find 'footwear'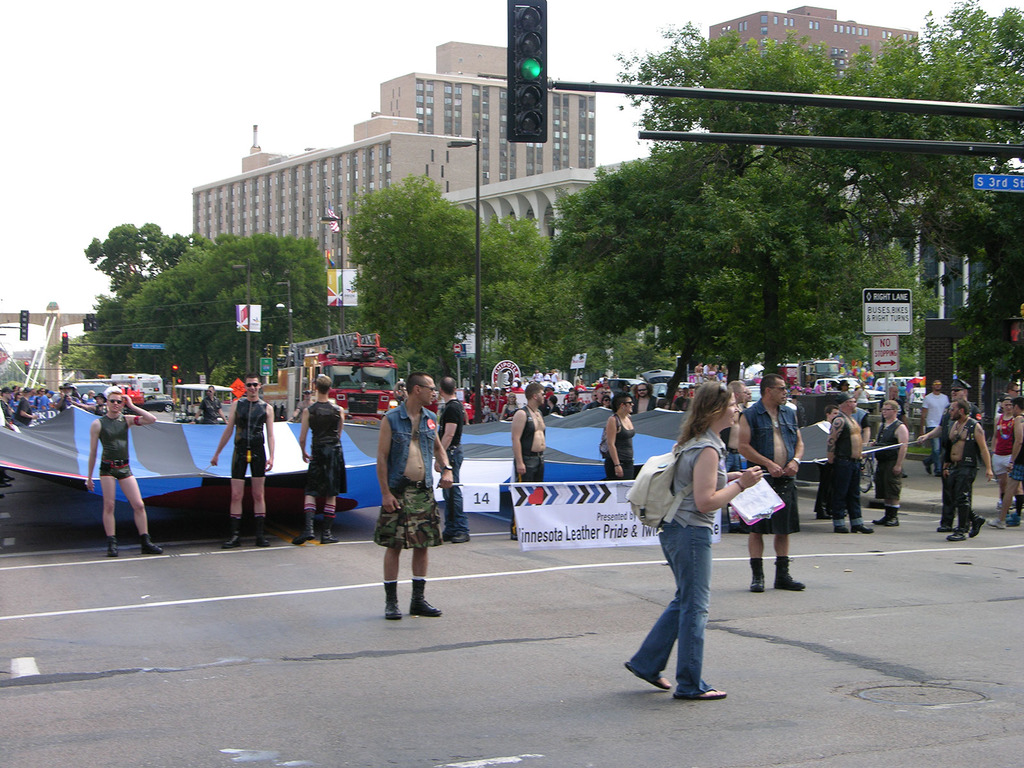
{"x1": 874, "y1": 516, "x2": 898, "y2": 524}
